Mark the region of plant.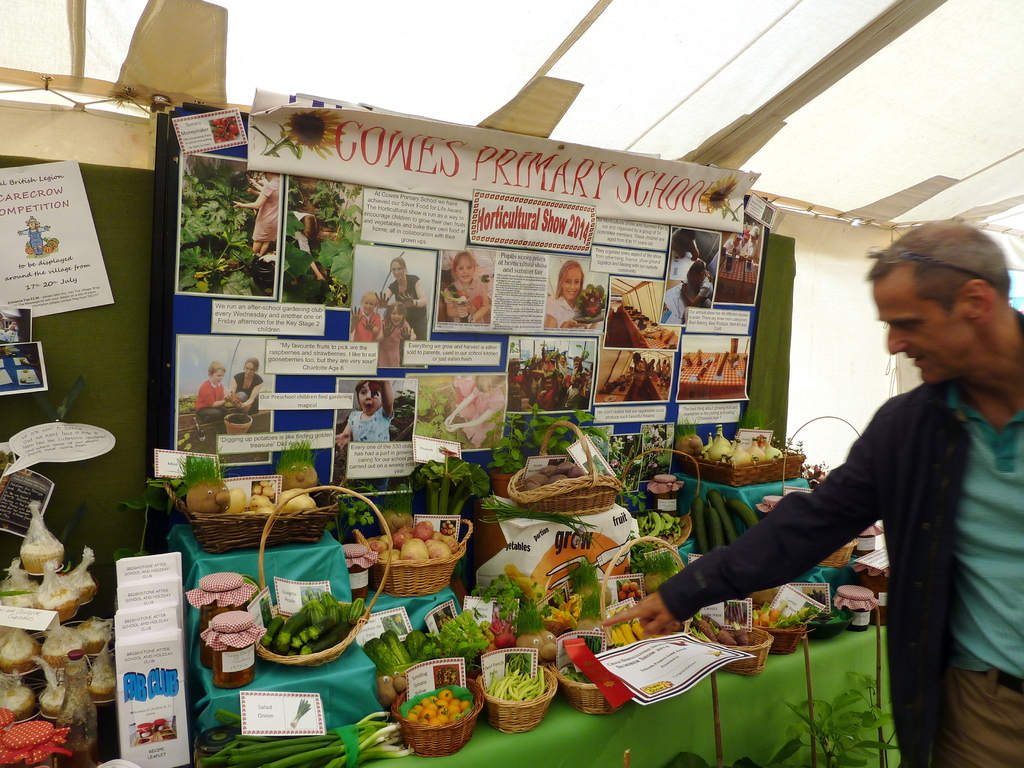
Region: crop(419, 576, 533, 657).
